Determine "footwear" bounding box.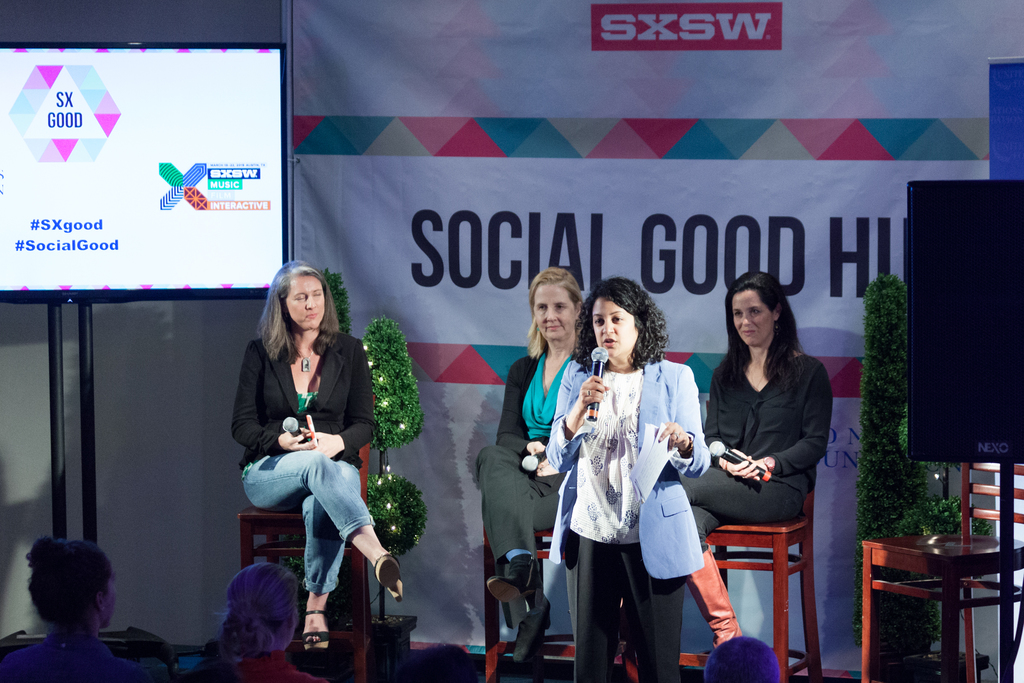
Determined: select_region(481, 558, 544, 607).
